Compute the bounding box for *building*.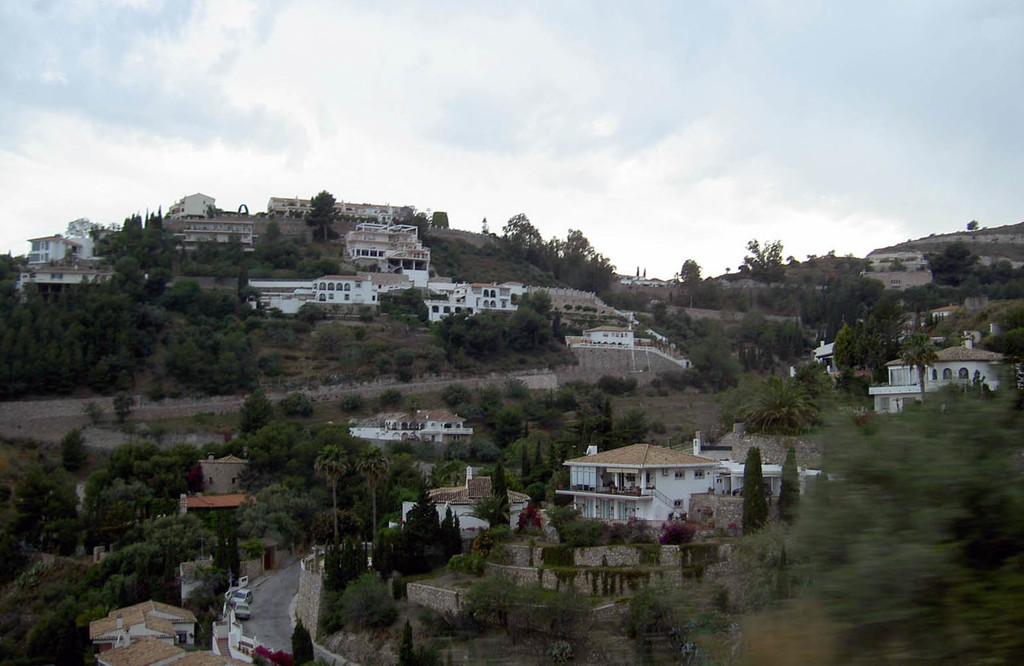
select_region(169, 191, 216, 224).
